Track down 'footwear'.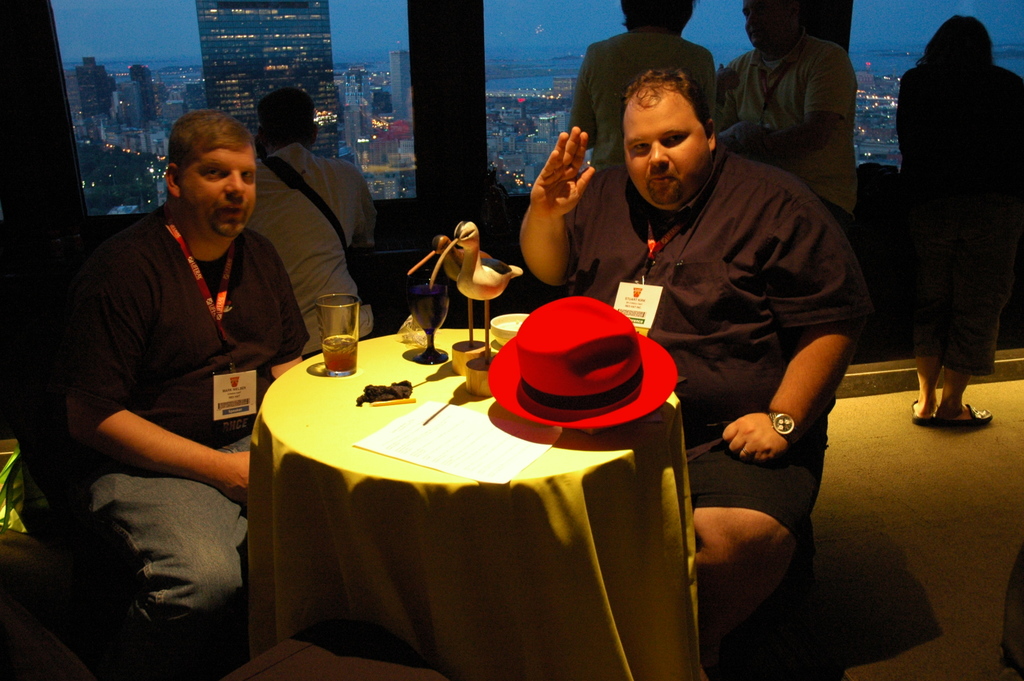
Tracked to locate(938, 403, 988, 424).
